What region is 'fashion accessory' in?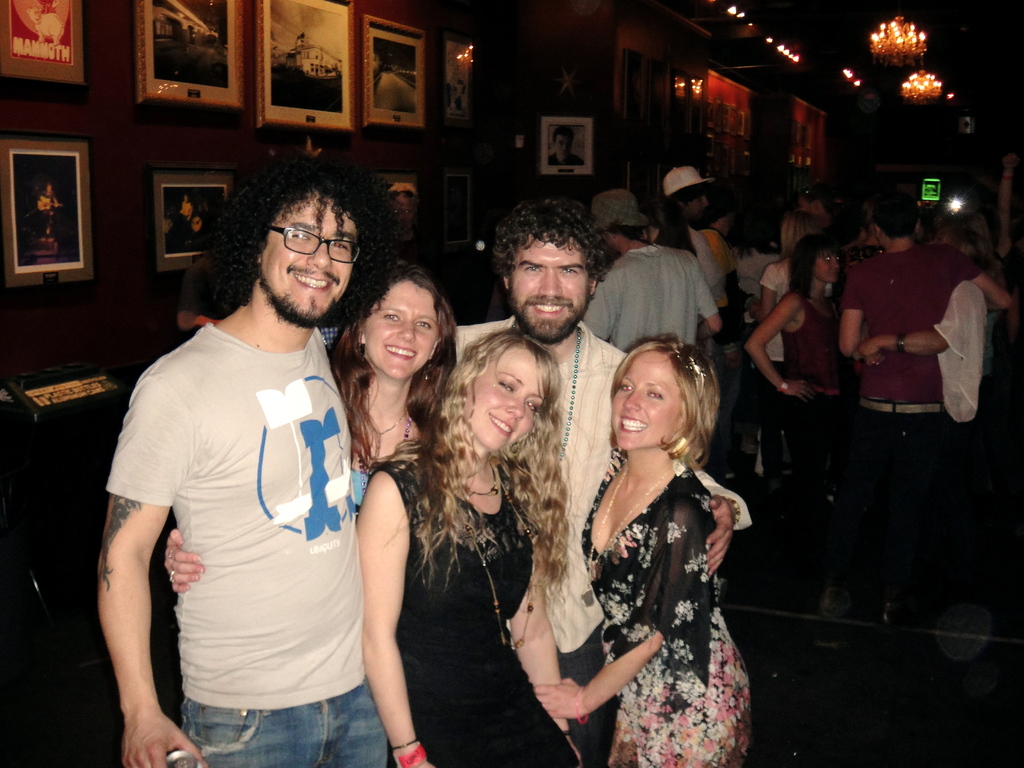
[348, 417, 408, 498].
